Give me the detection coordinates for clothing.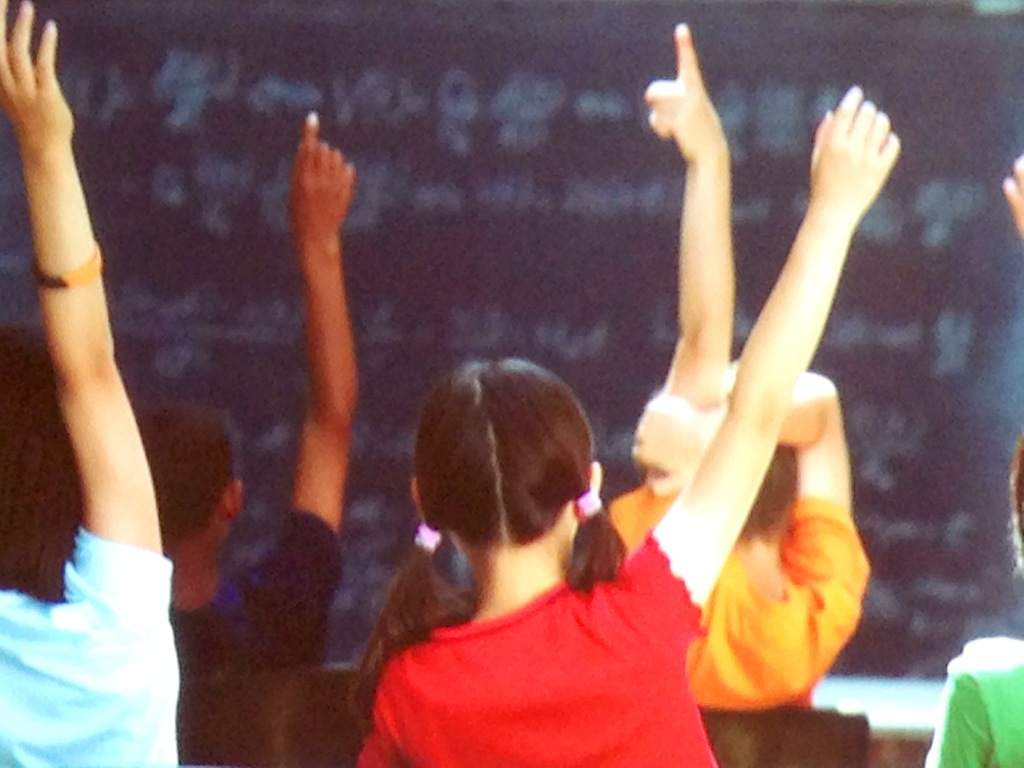
bbox=(351, 483, 721, 764).
